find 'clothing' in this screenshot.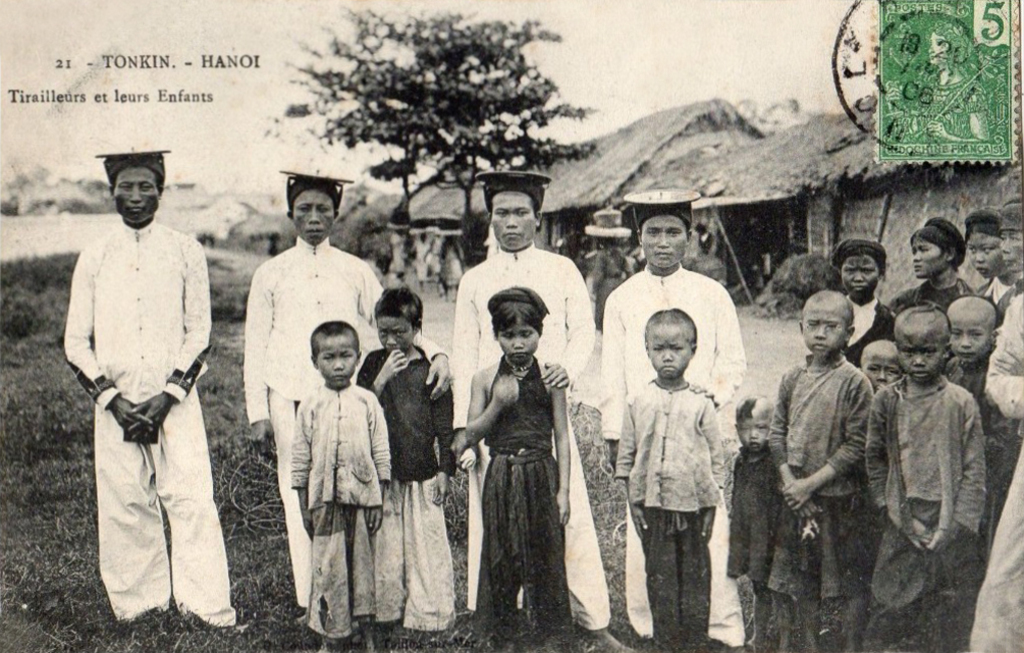
The bounding box for 'clothing' is {"left": 357, "top": 346, "right": 458, "bottom": 638}.
